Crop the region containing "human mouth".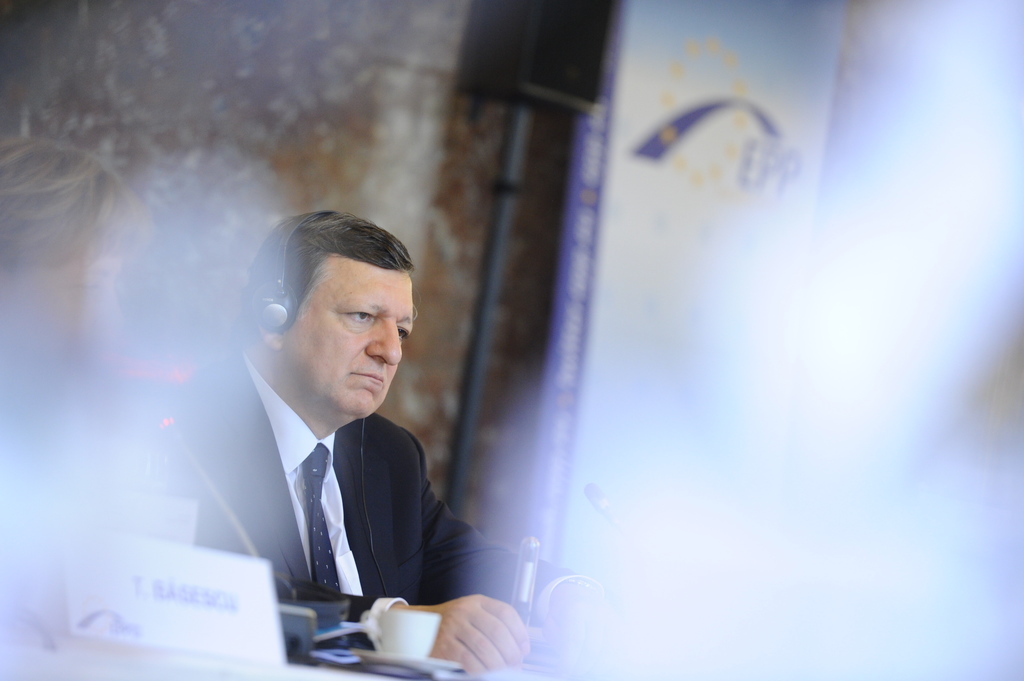
Crop region: 355:371:386:385.
